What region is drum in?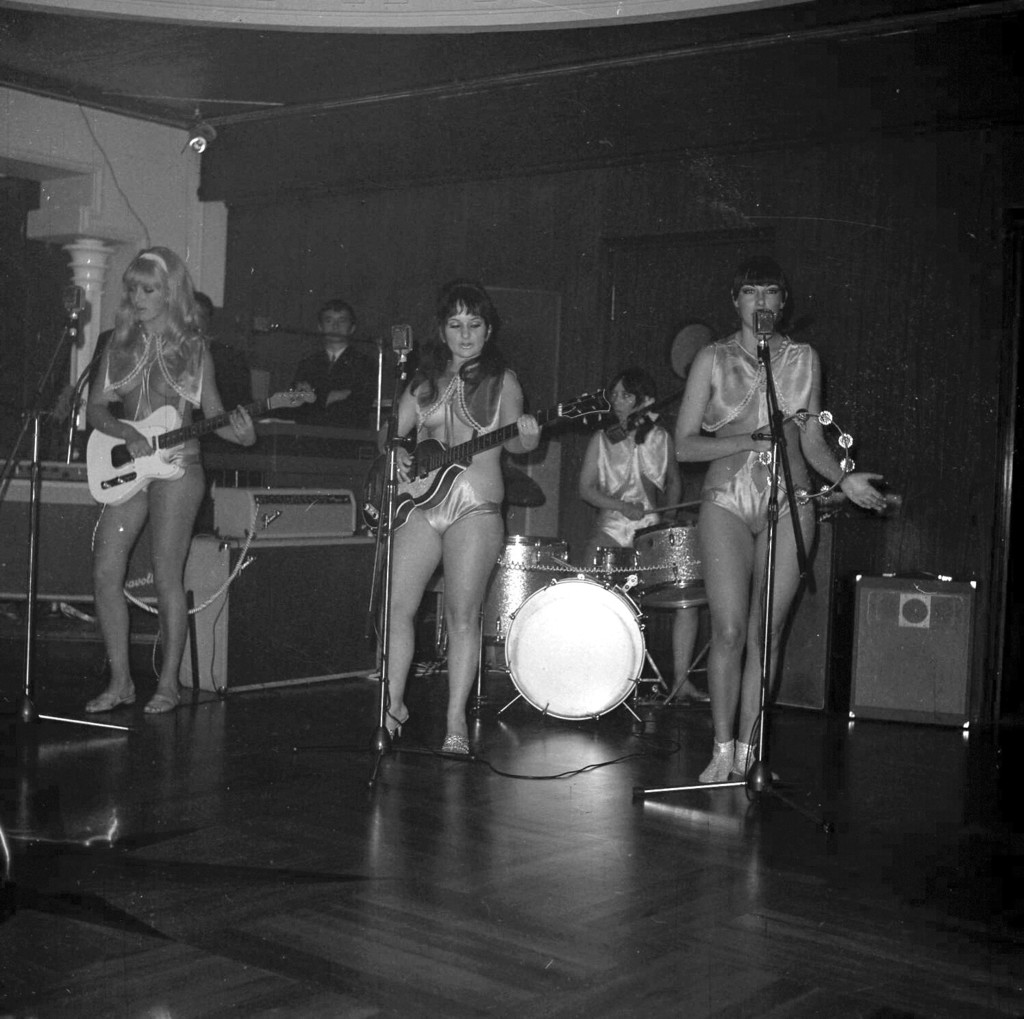
box(633, 520, 710, 609).
